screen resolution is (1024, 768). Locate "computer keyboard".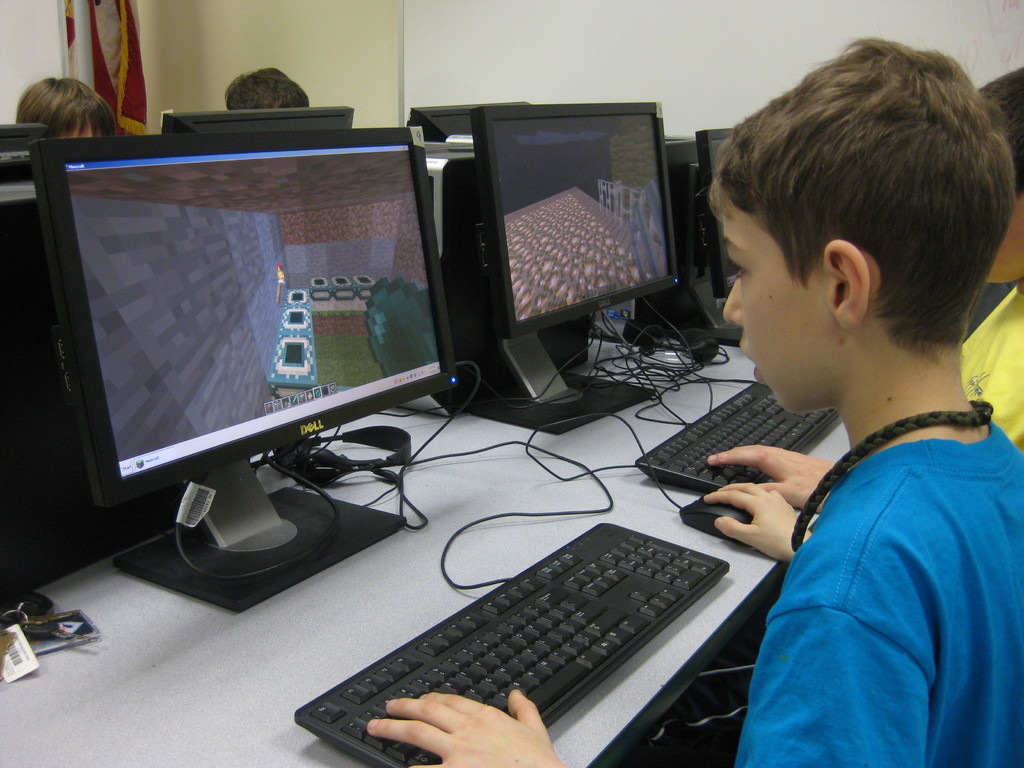
(292, 521, 730, 767).
